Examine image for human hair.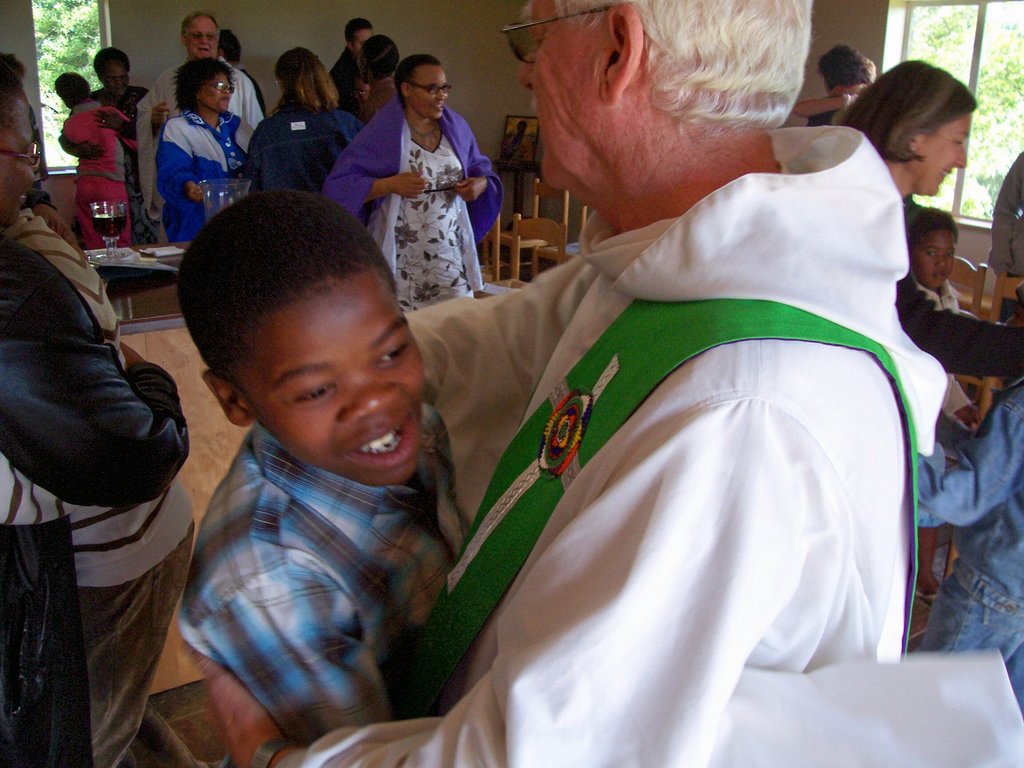
Examination result: <region>361, 31, 396, 79</region>.
